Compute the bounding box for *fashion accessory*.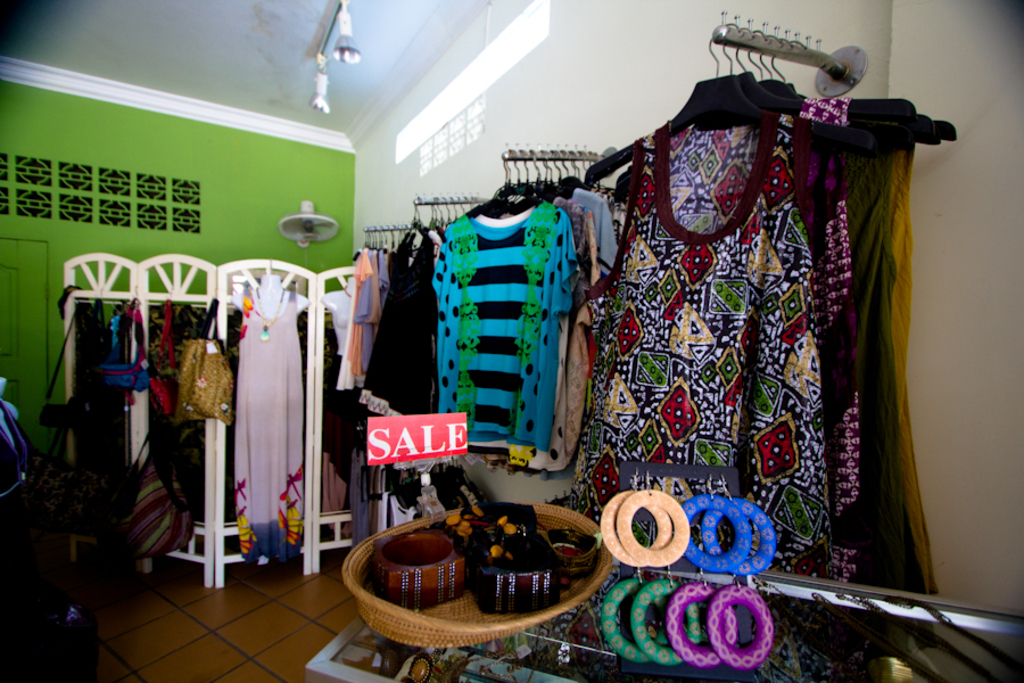
[x1=444, y1=507, x2=518, y2=565].
